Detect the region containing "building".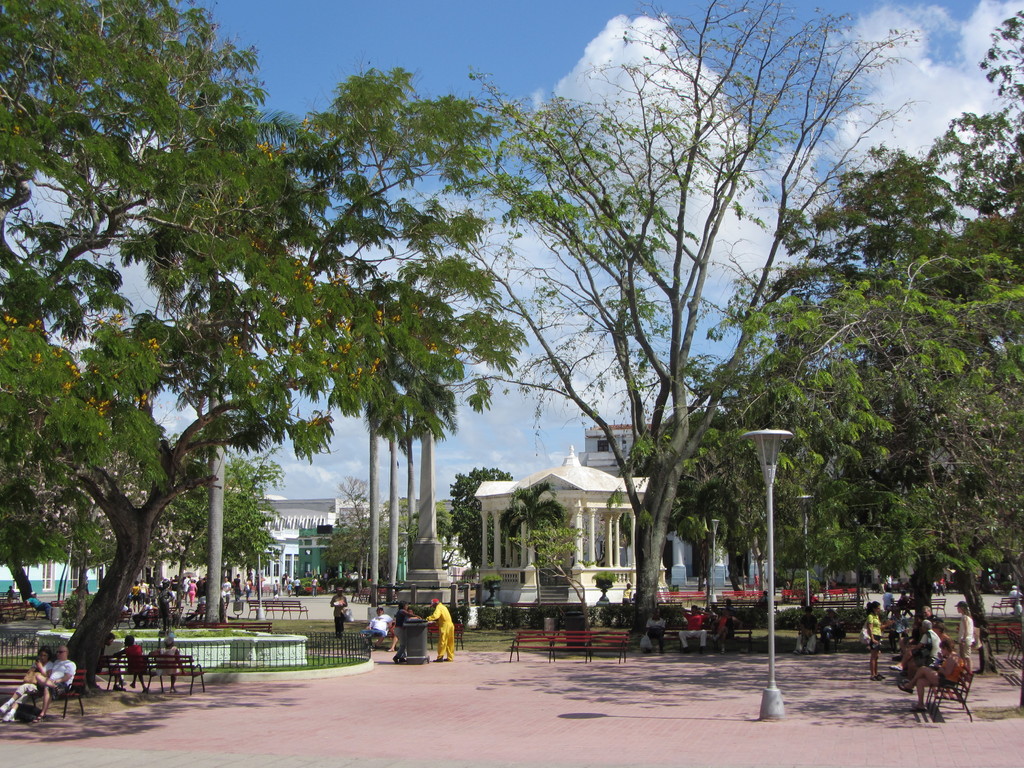
bbox(577, 419, 768, 582).
